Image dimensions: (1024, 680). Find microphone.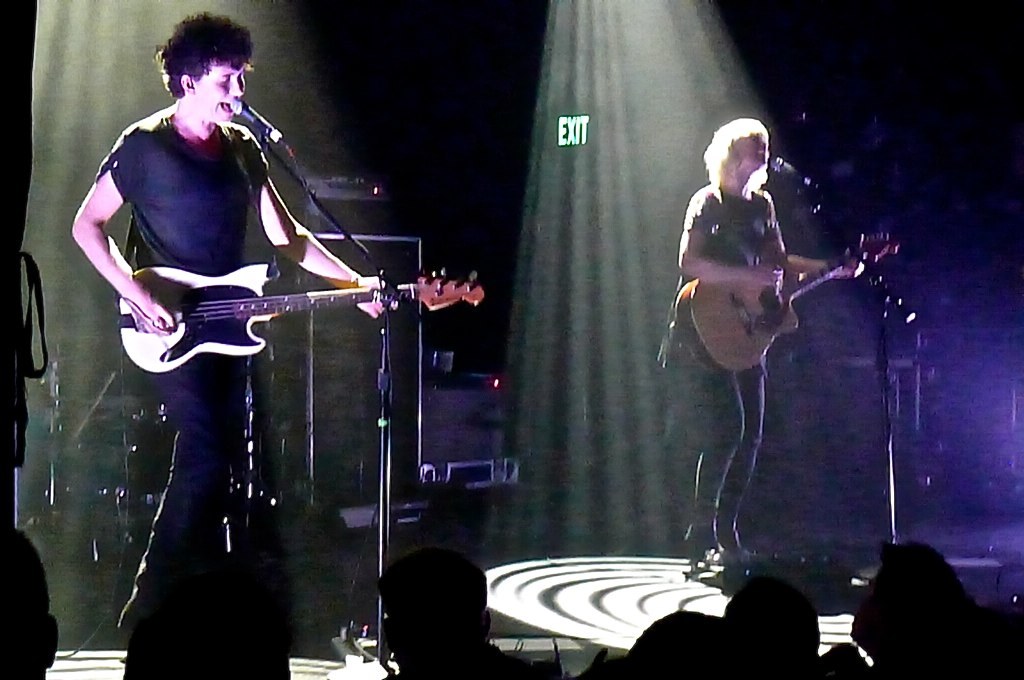
228/97/283/140.
